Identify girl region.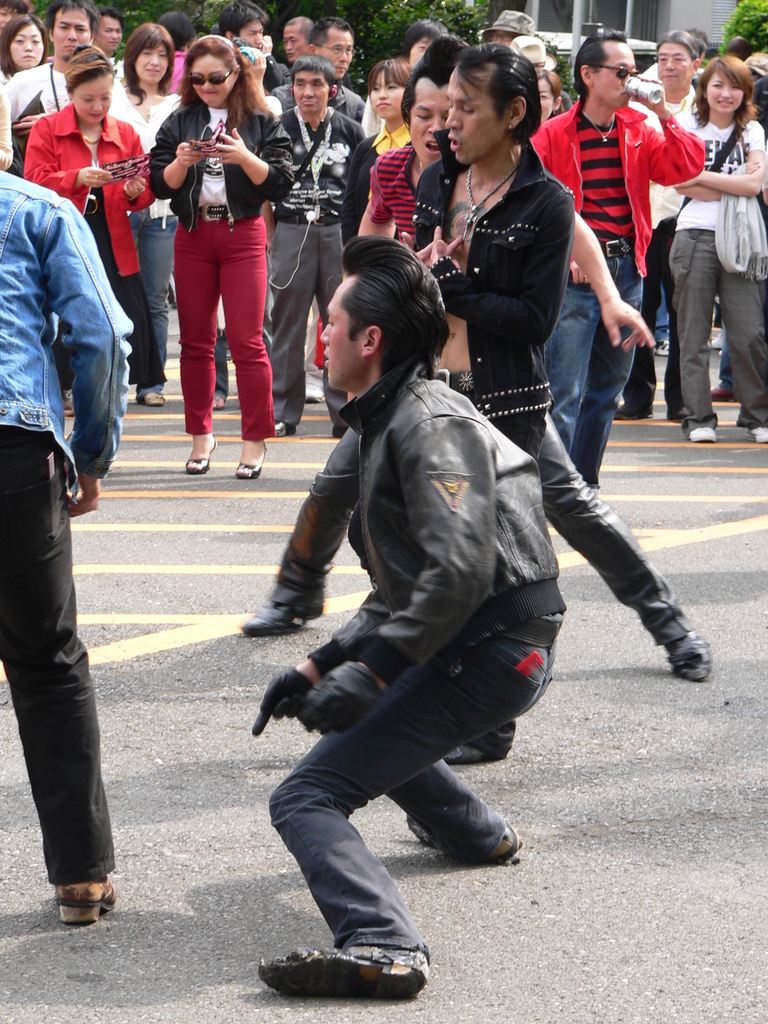
Region: (0,8,51,80).
